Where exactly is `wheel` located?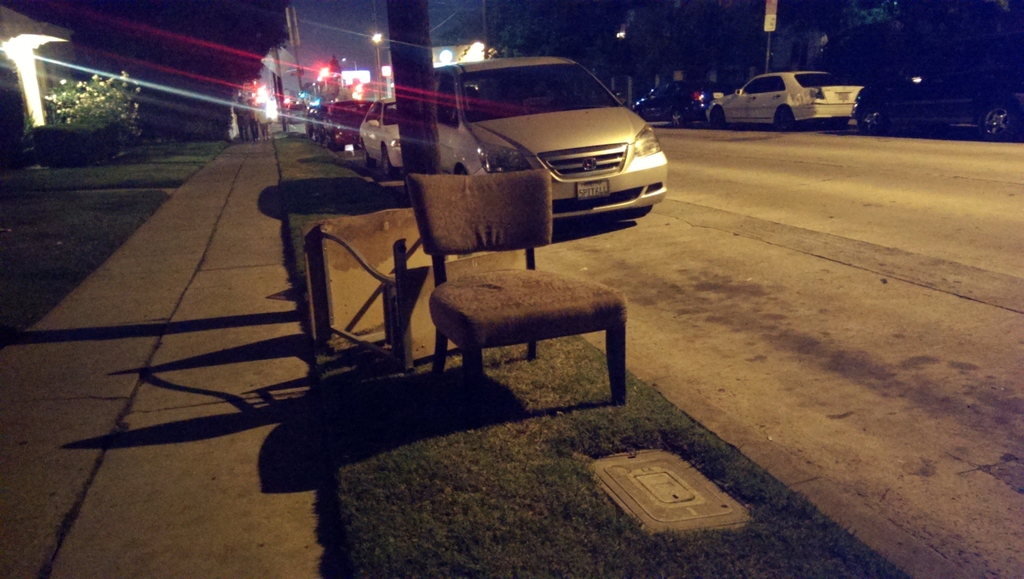
Its bounding box is 980, 106, 1017, 140.
